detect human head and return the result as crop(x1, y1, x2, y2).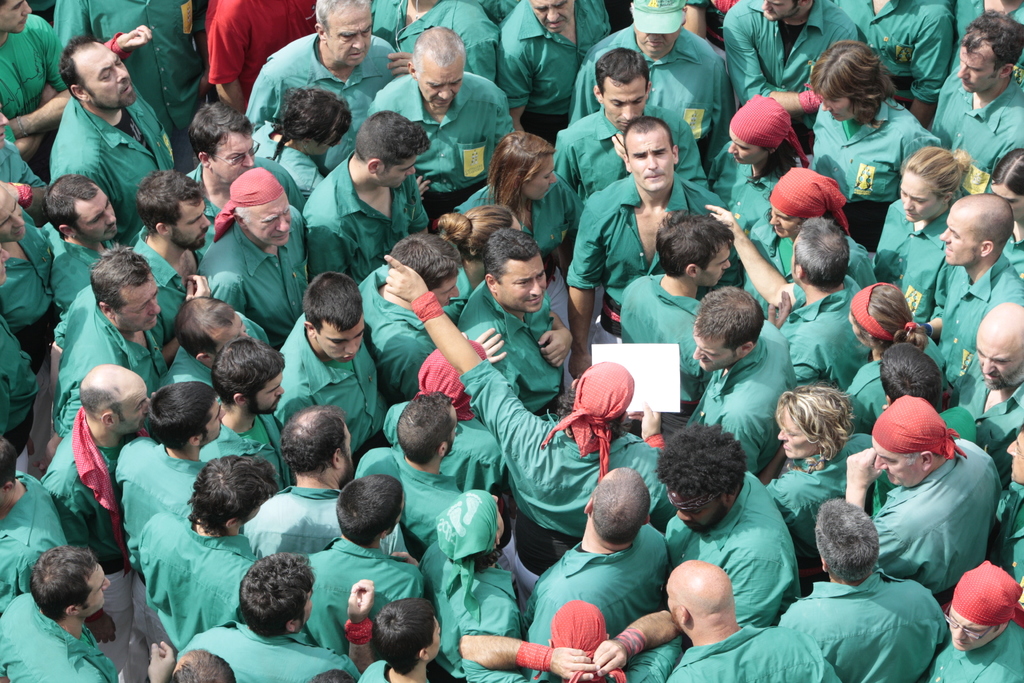
crop(300, 270, 366, 363).
